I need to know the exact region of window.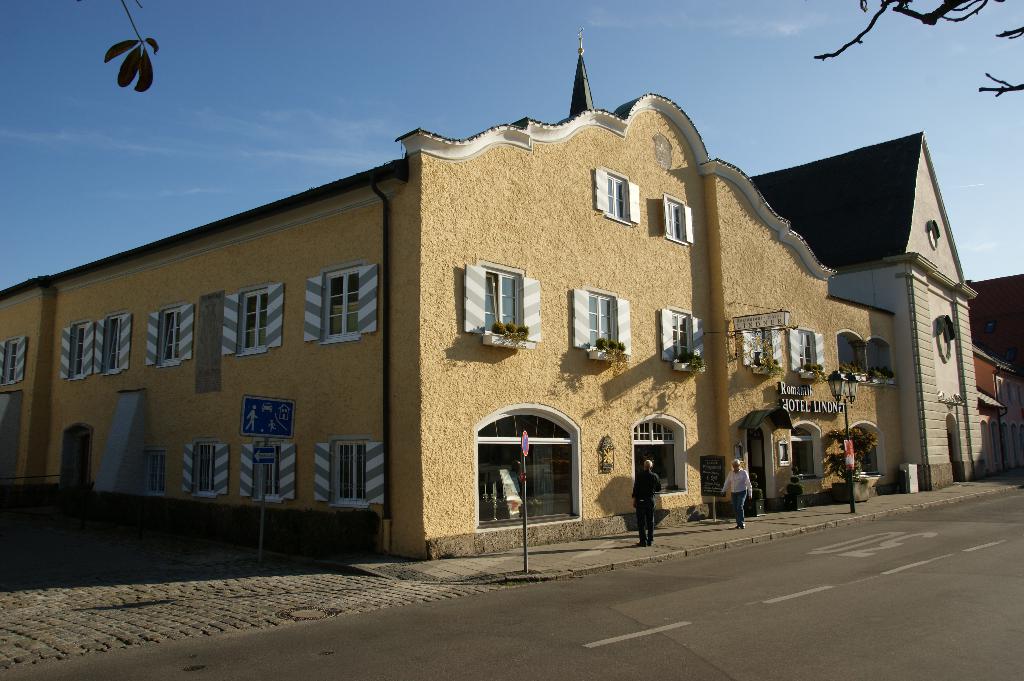
Region: <bbox>592, 163, 638, 227</bbox>.
